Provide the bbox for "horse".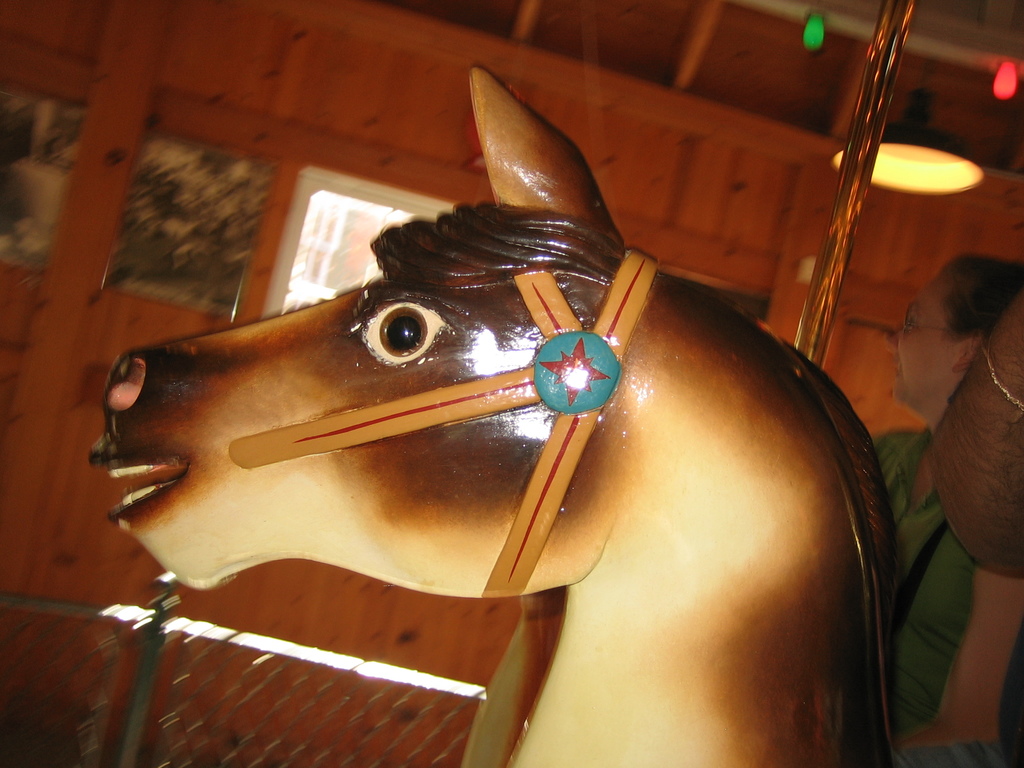
<region>90, 64, 906, 767</region>.
